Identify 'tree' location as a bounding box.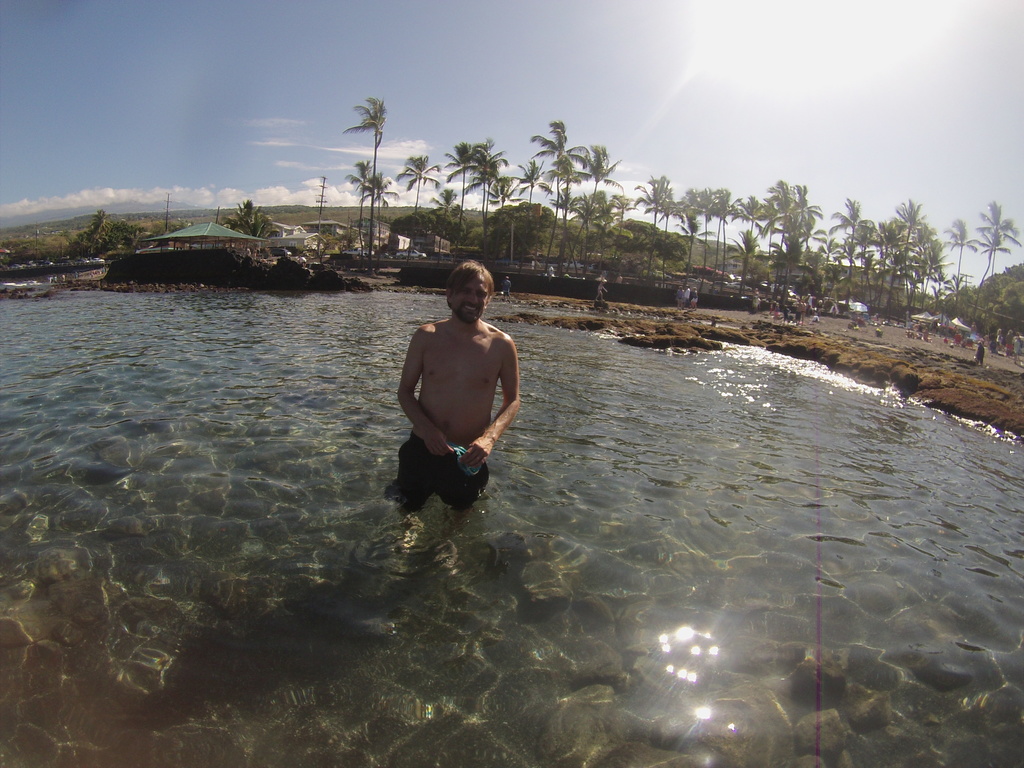
[x1=654, y1=186, x2=684, y2=225].
